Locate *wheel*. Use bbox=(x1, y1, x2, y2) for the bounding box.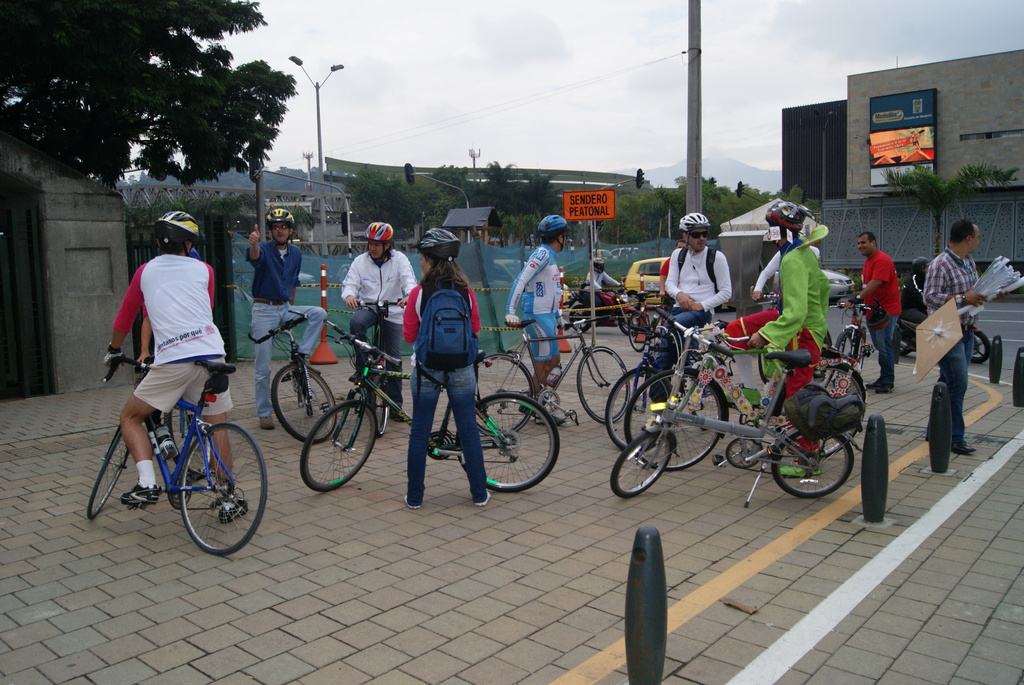
bbox=(628, 313, 646, 350).
